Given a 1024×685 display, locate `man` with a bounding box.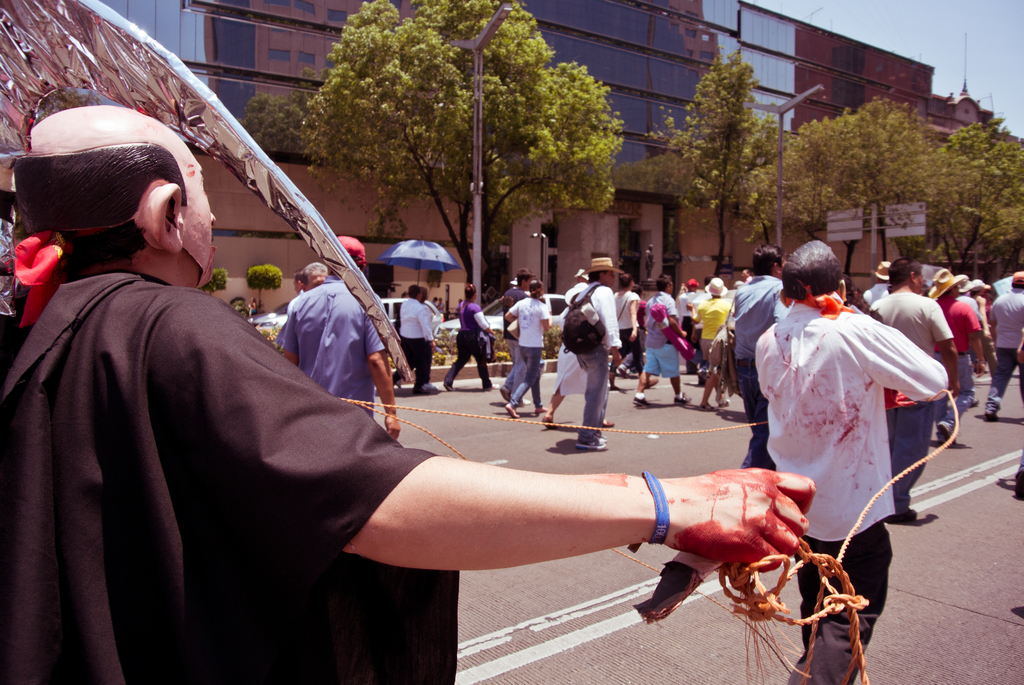
Located: select_region(756, 235, 933, 684).
